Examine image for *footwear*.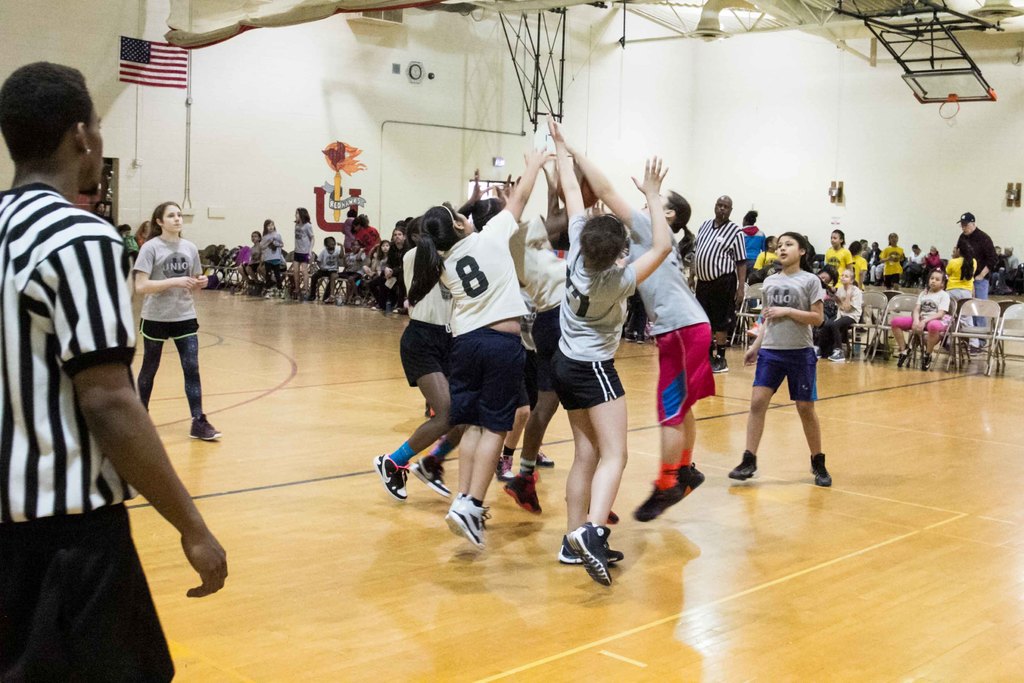
Examination result: {"left": 825, "top": 349, "right": 847, "bottom": 364}.
